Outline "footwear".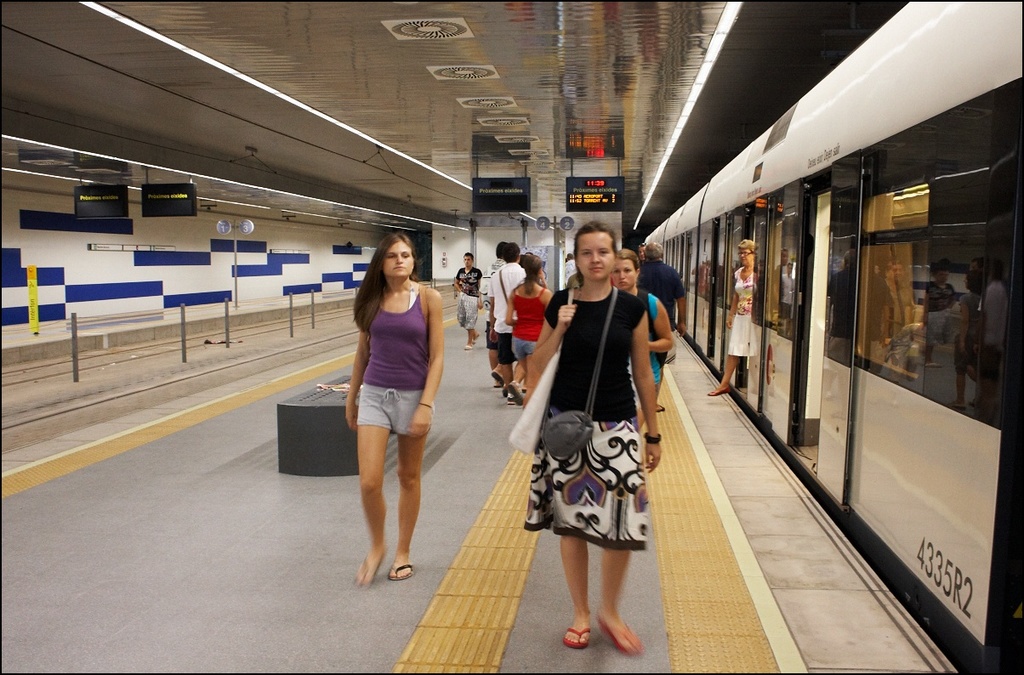
Outline: region(490, 363, 514, 390).
